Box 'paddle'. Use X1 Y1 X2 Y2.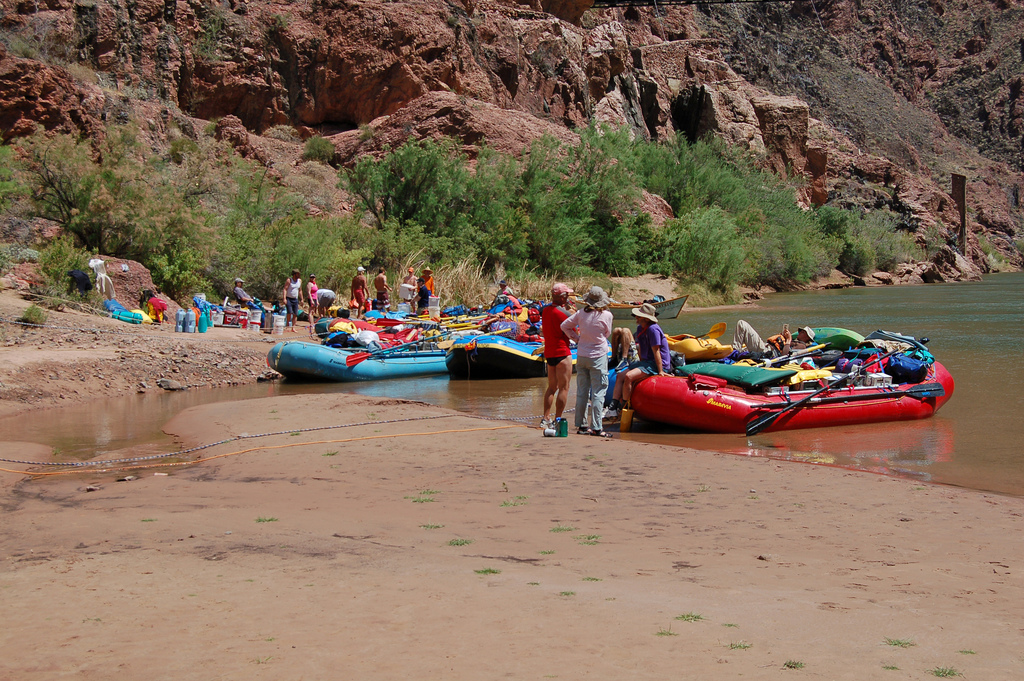
344 320 420 365.
